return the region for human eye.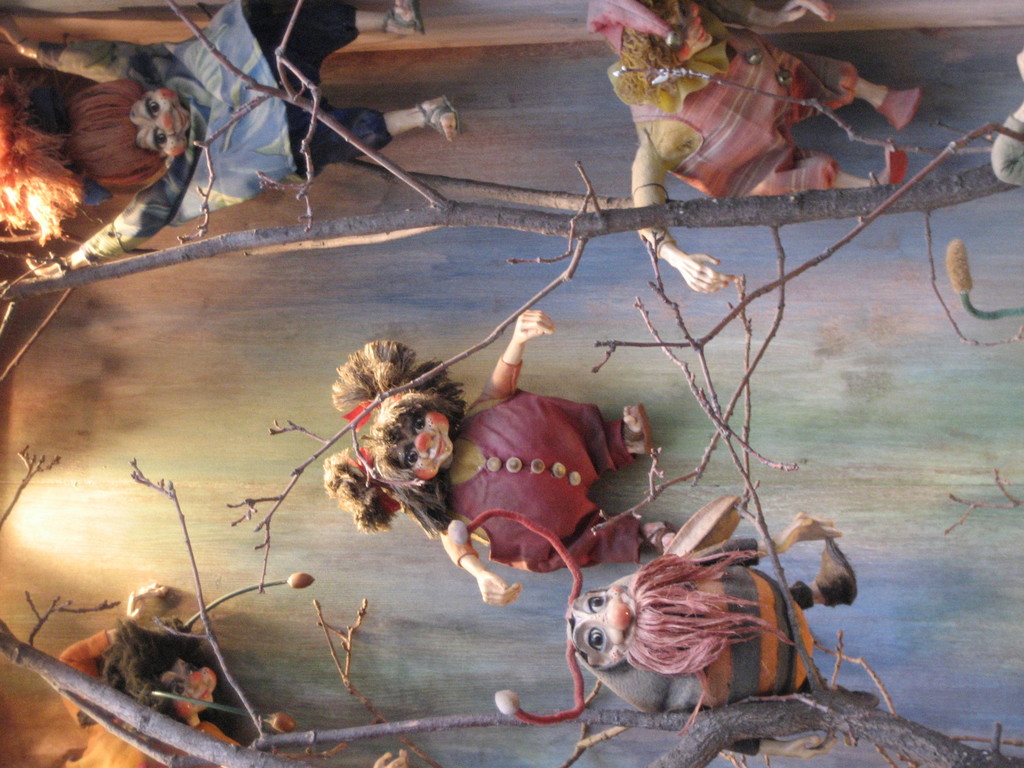
box(150, 124, 170, 152).
